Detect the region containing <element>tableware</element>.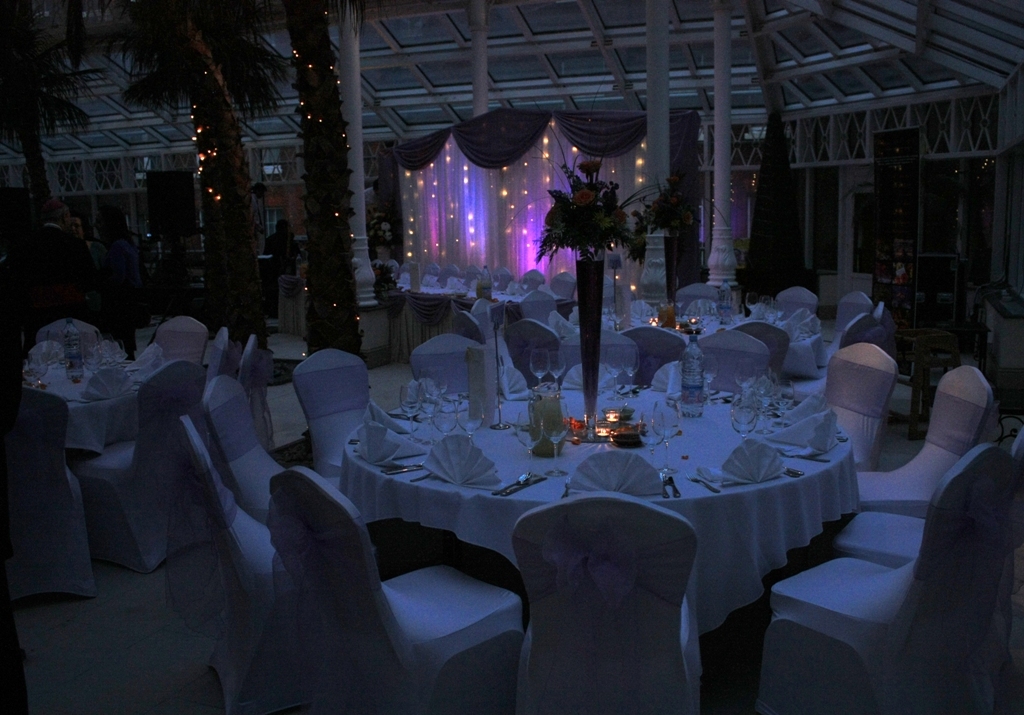
(424, 367, 448, 404).
